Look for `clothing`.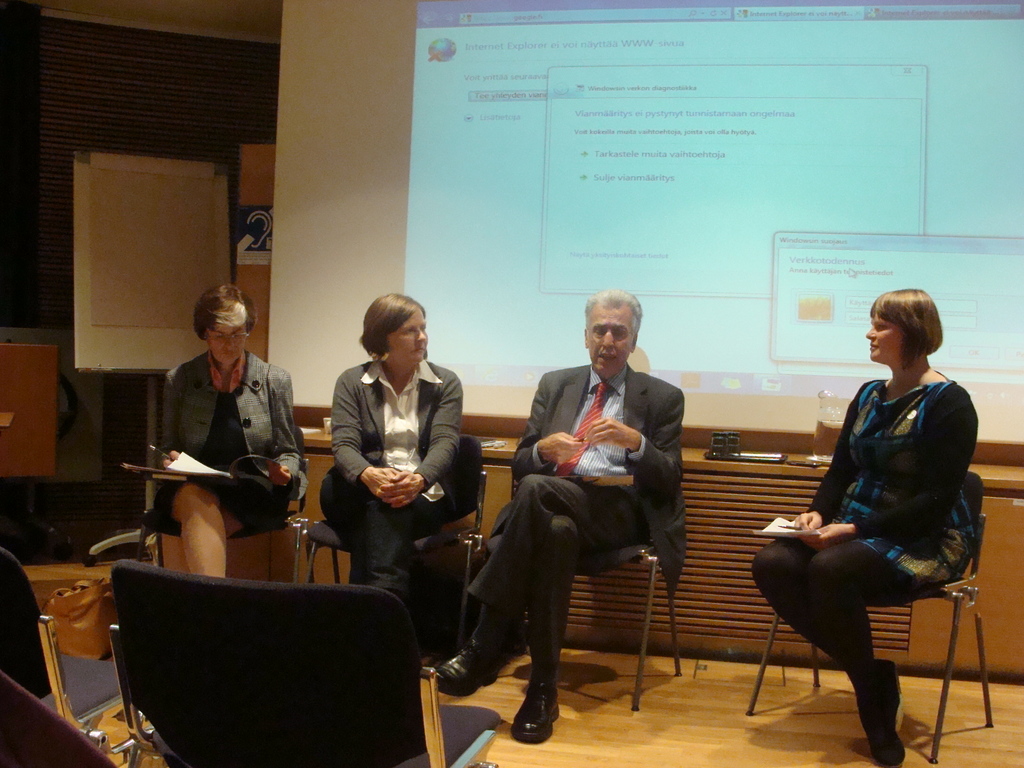
Found: <box>495,336,694,684</box>.
